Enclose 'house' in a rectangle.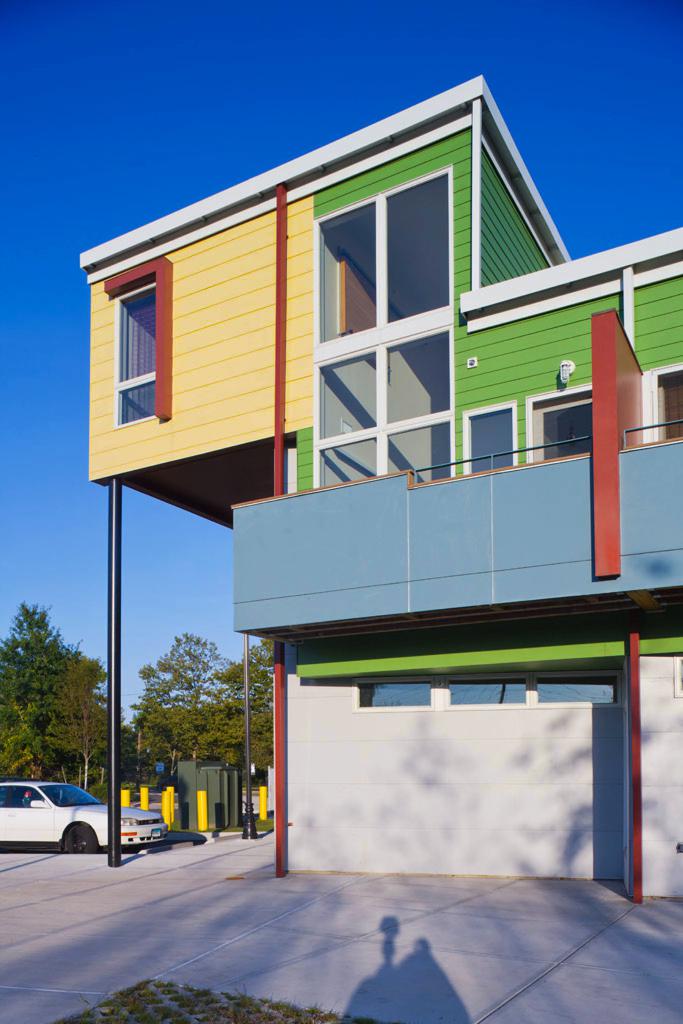
box(73, 76, 682, 907).
